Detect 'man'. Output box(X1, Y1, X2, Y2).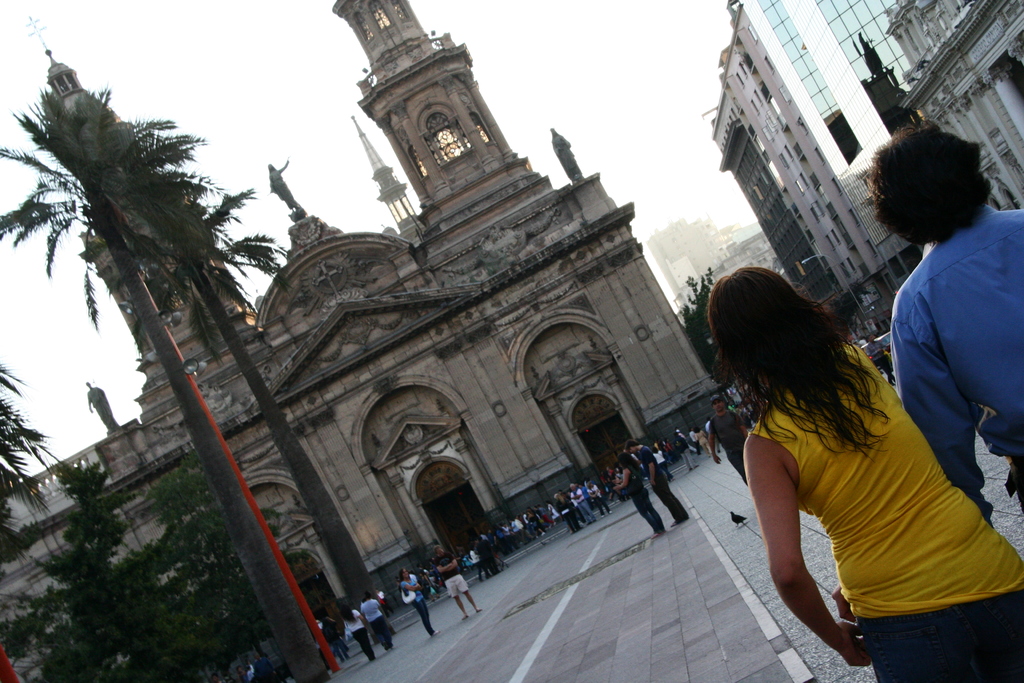
box(432, 543, 482, 620).
